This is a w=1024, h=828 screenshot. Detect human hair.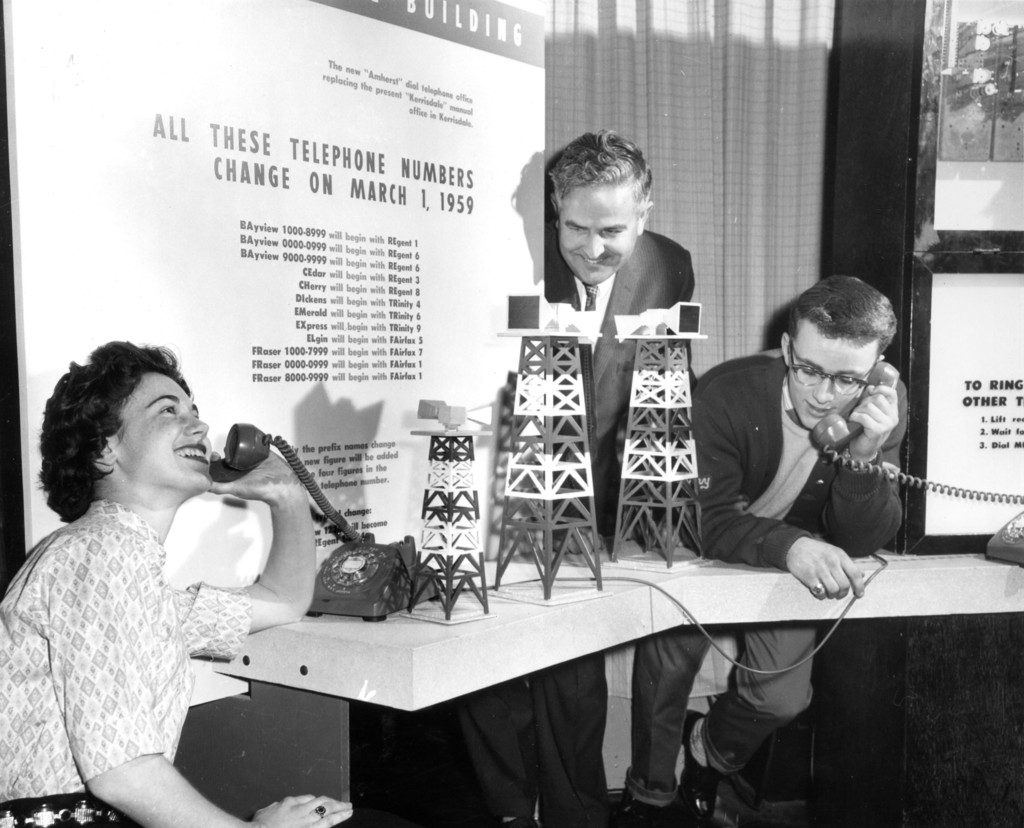
box=[788, 274, 897, 368].
